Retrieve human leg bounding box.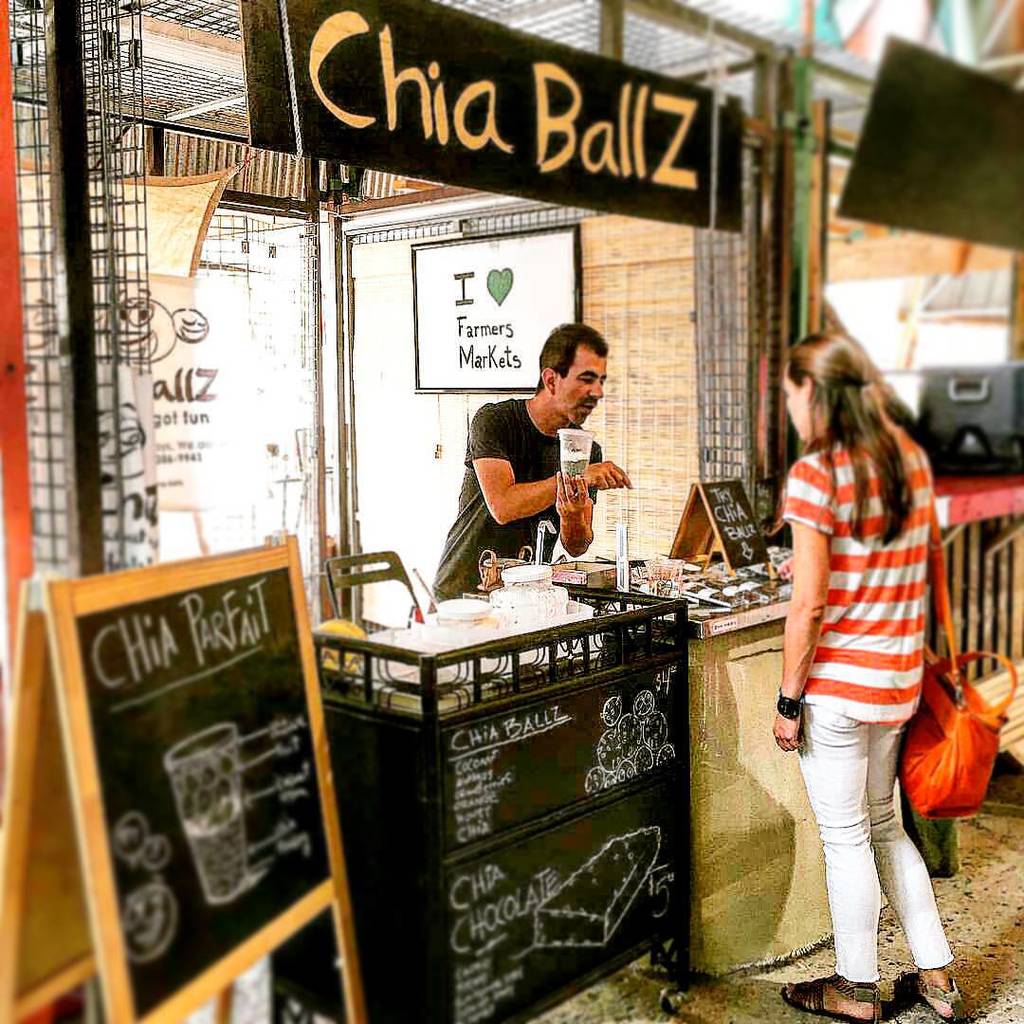
Bounding box: [left=878, top=721, right=965, bottom=1016].
